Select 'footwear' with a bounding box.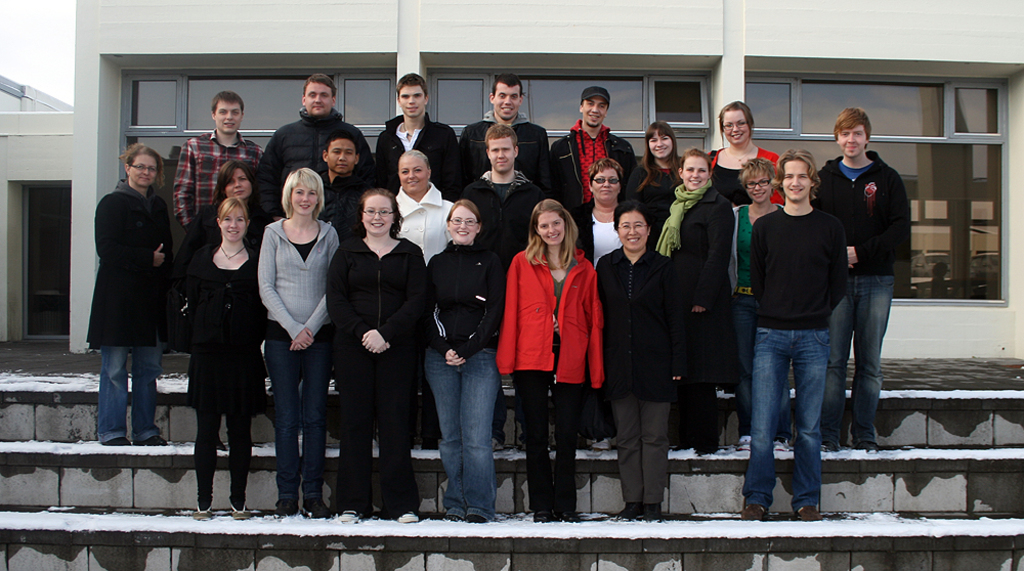
675 438 693 447.
